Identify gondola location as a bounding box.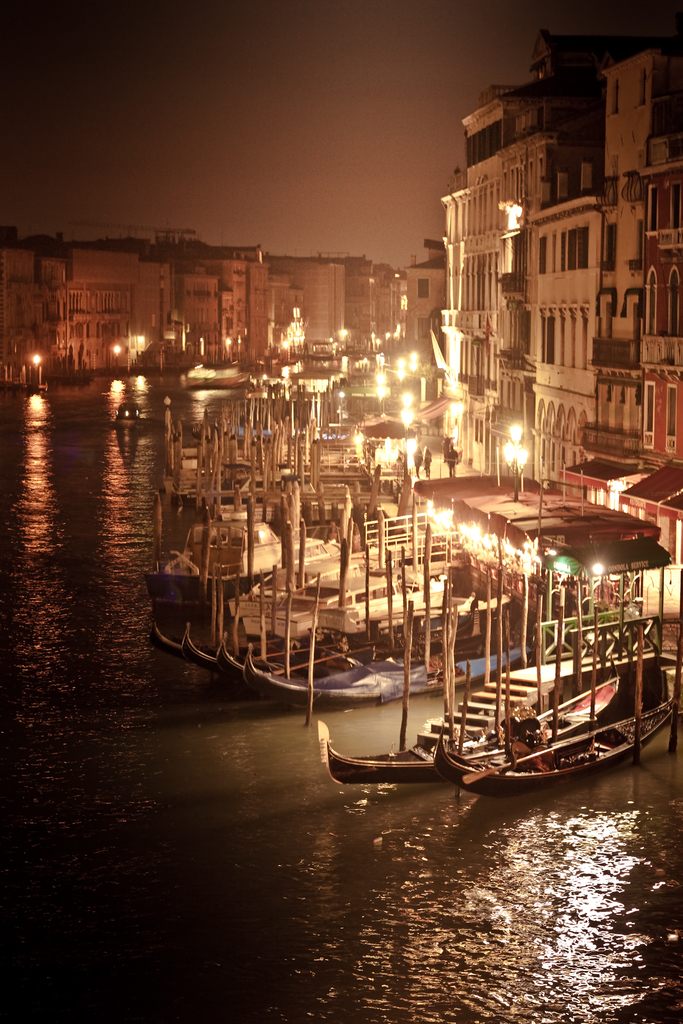
left=147, top=600, right=482, bottom=660.
